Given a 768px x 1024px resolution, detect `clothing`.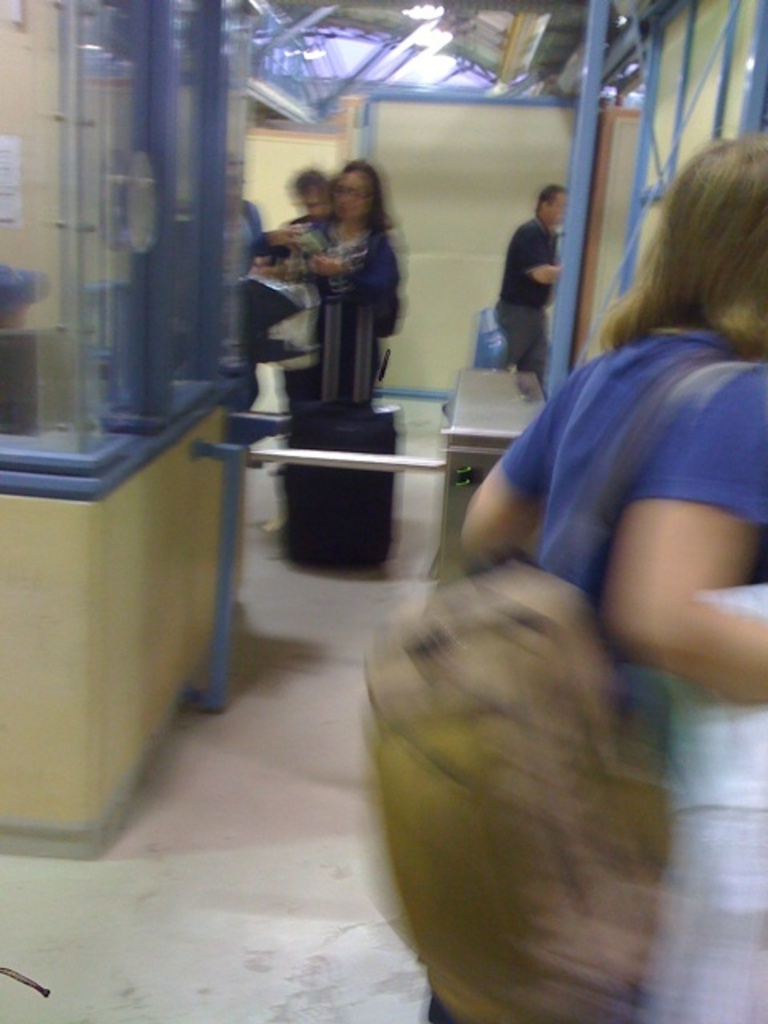
{"left": 491, "top": 181, "right": 581, "bottom": 354}.
